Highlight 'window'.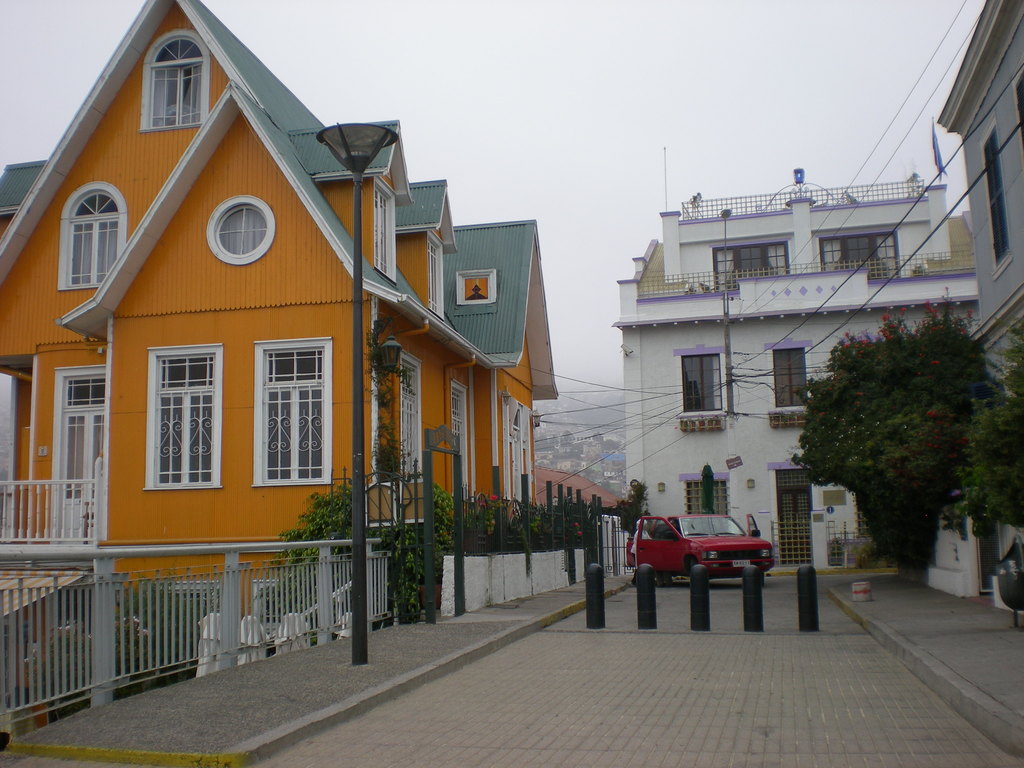
Highlighted region: 764:337:817:412.
